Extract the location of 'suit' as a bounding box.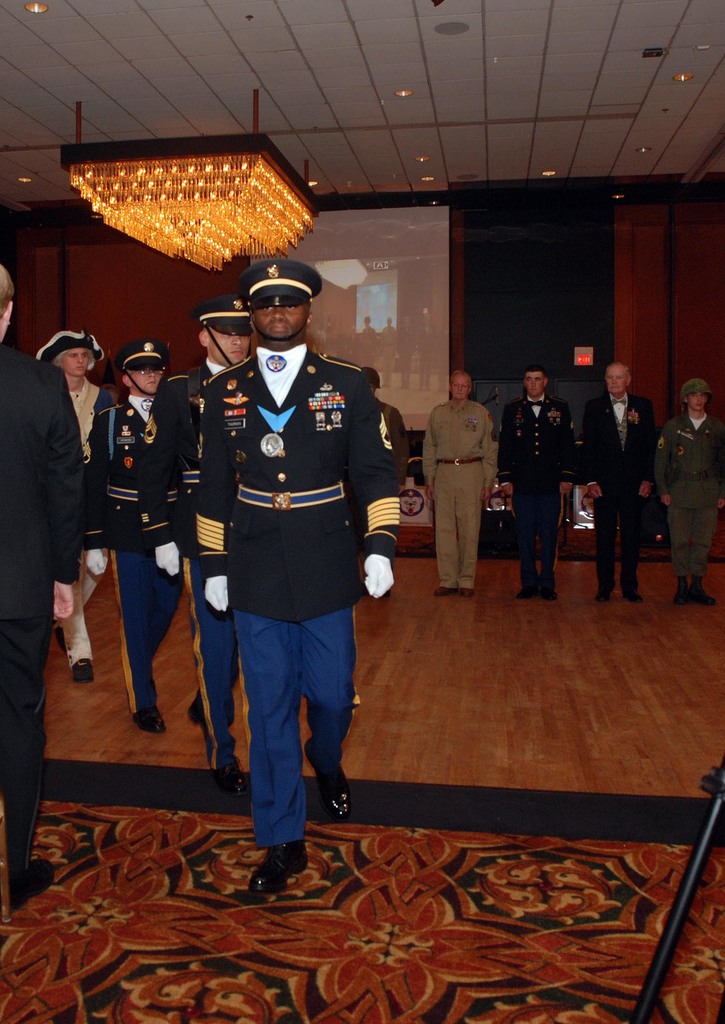
BBox(495, 396, 577, 595).
